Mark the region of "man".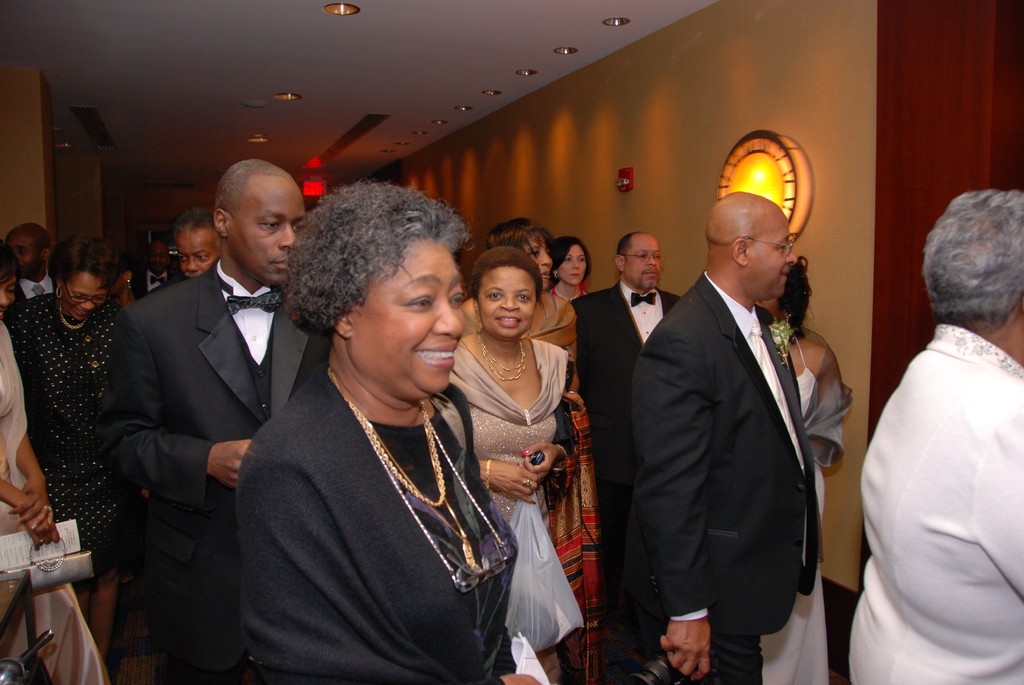
Region: 184, 212, 222, 276.
